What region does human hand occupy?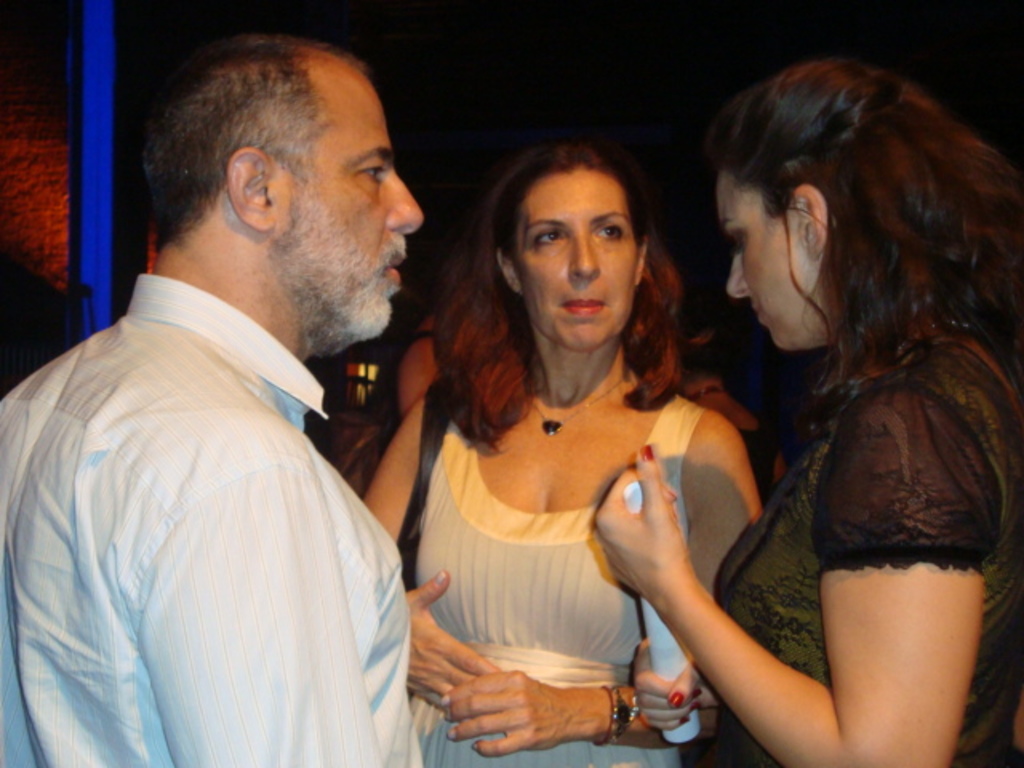
BBox(627, 635, 722, 731).
